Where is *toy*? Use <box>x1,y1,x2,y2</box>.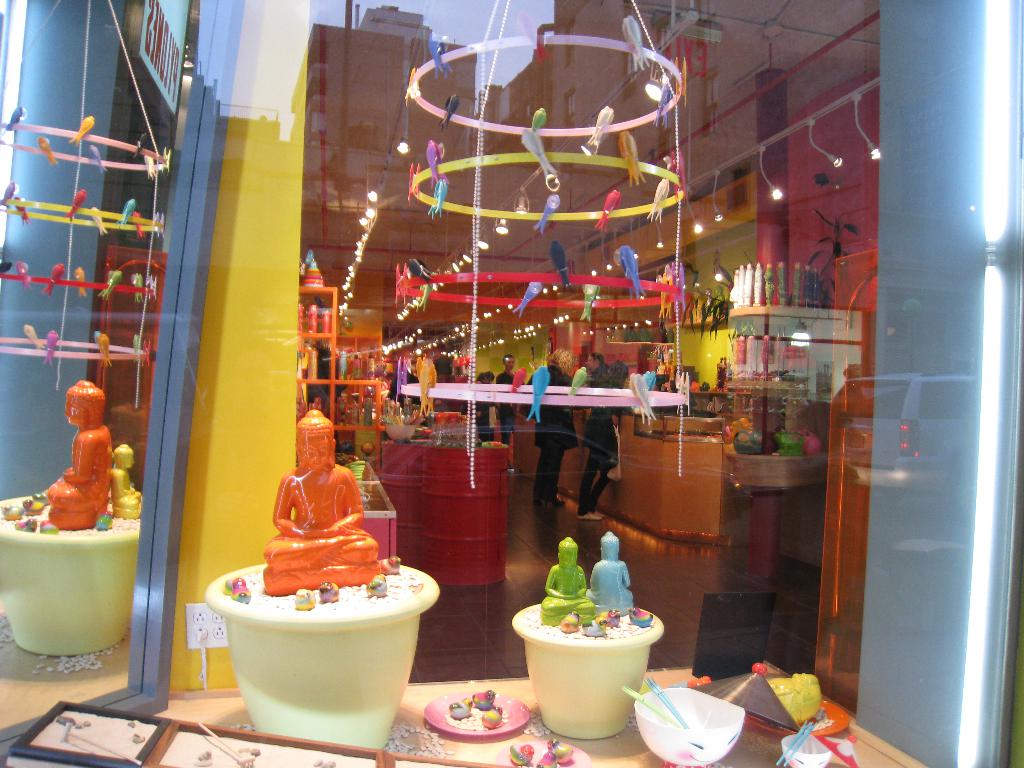
<box>537,752,558,767</box>.
